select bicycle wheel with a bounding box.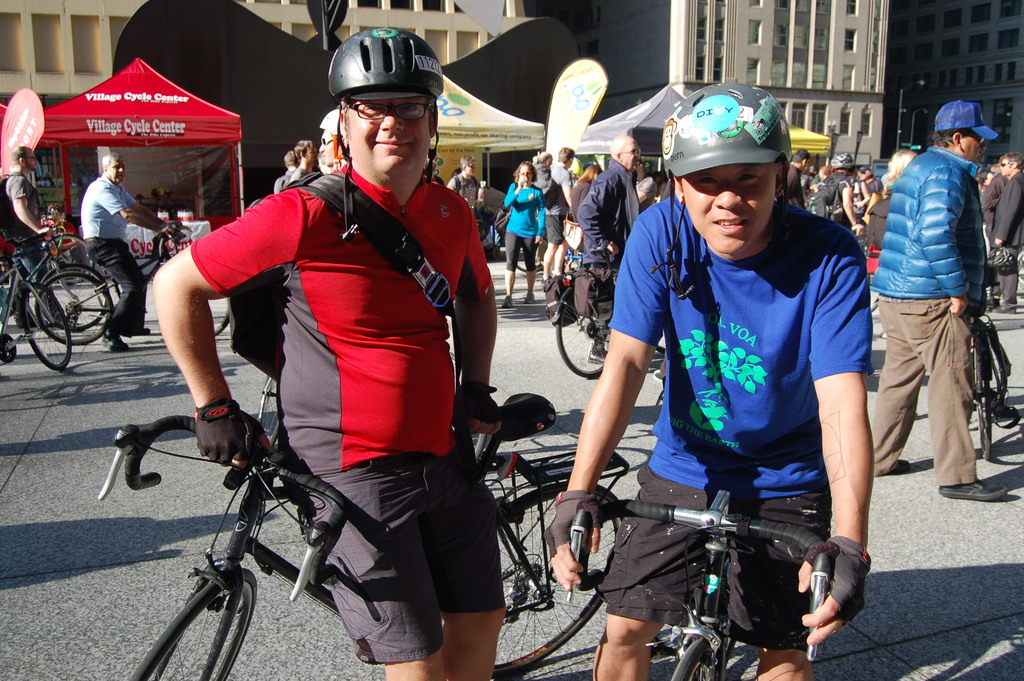
detection(35, 270, 115, 348).
